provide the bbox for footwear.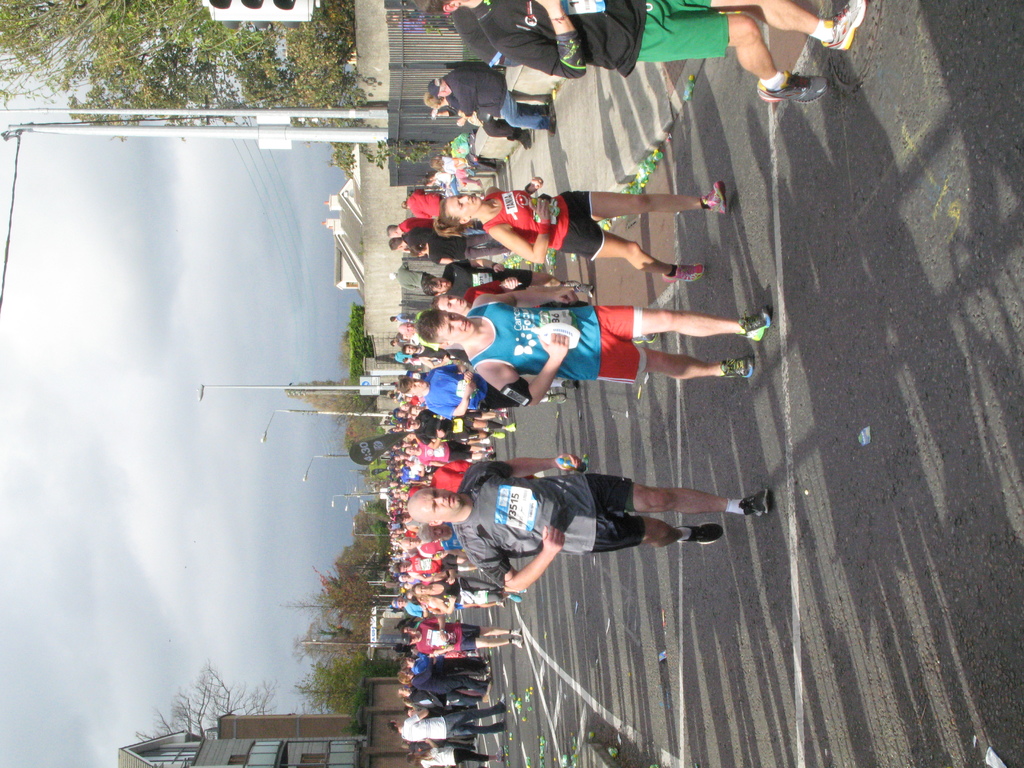
x1=509 y1=637 x2=526 y2=650.
